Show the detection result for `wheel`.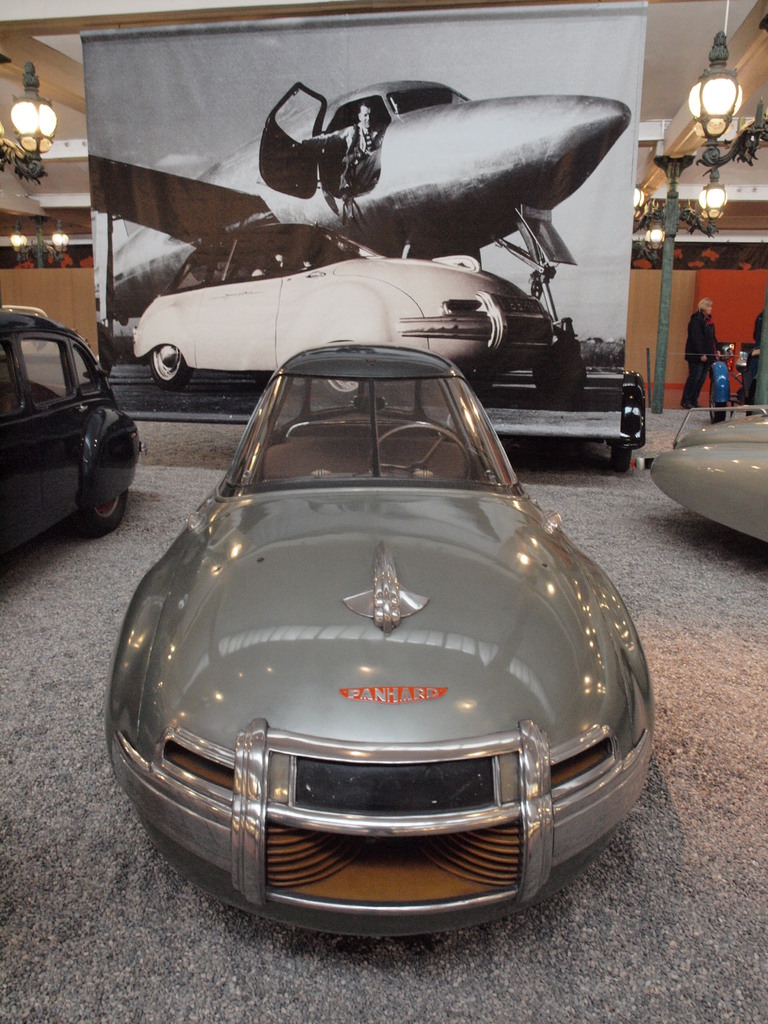
[x1=708, y1=374, x2=724, y2=420].
